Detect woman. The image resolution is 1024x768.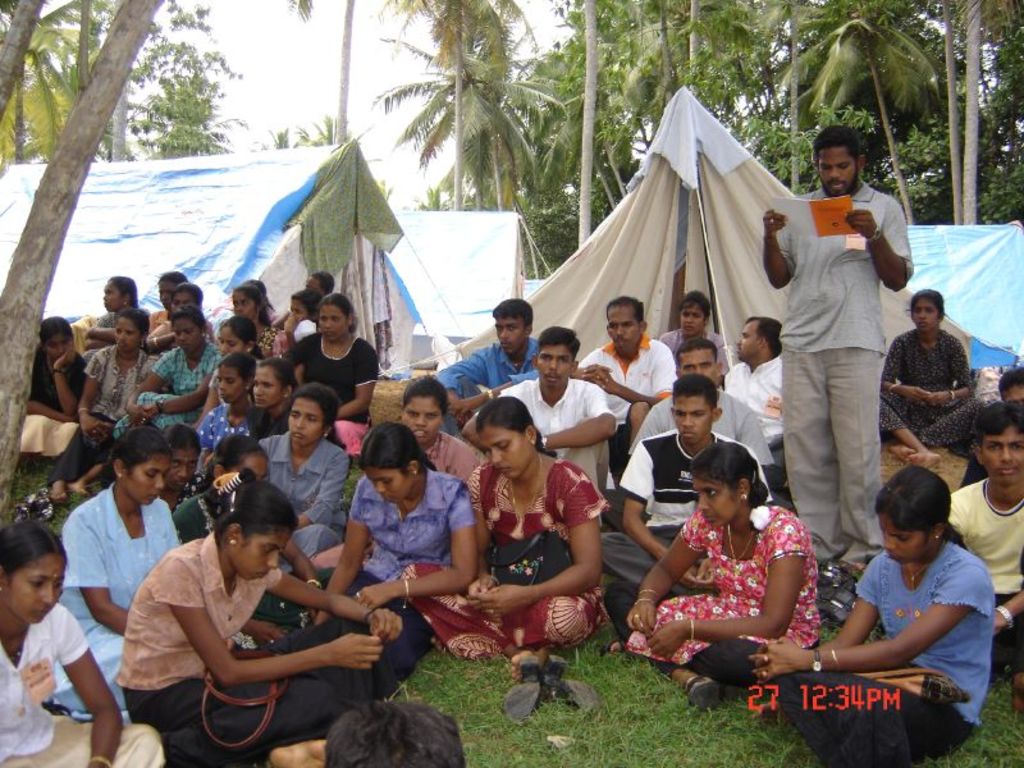
locate(655, 438, 835, 714).
